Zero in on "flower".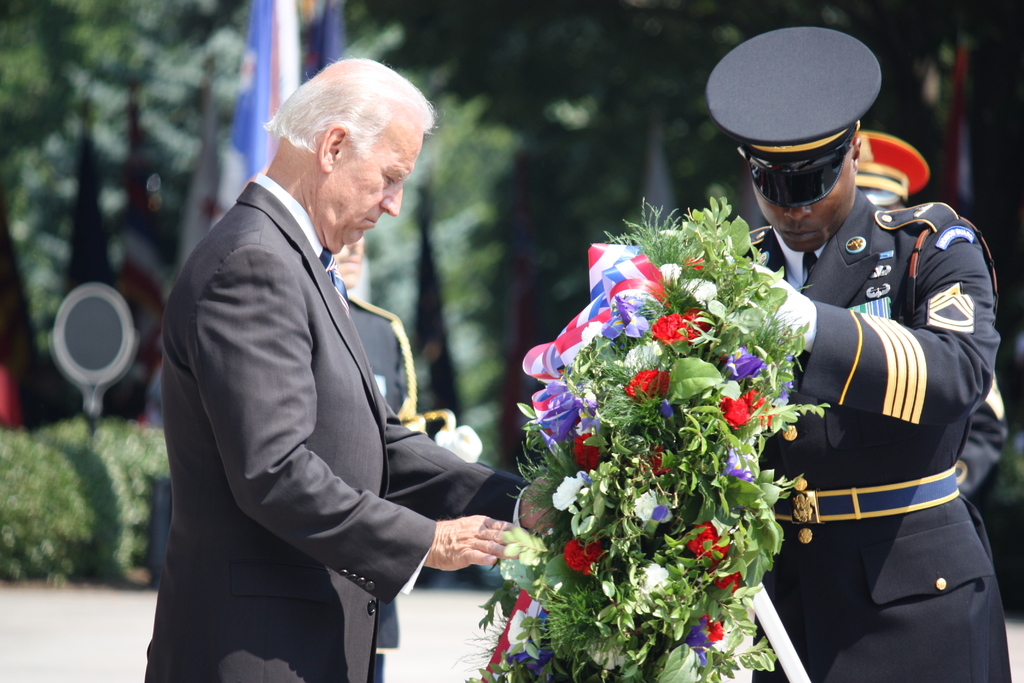
Zeroed in: {"left": 508, "top": 598, "right": 542, "bottom": 646}.
